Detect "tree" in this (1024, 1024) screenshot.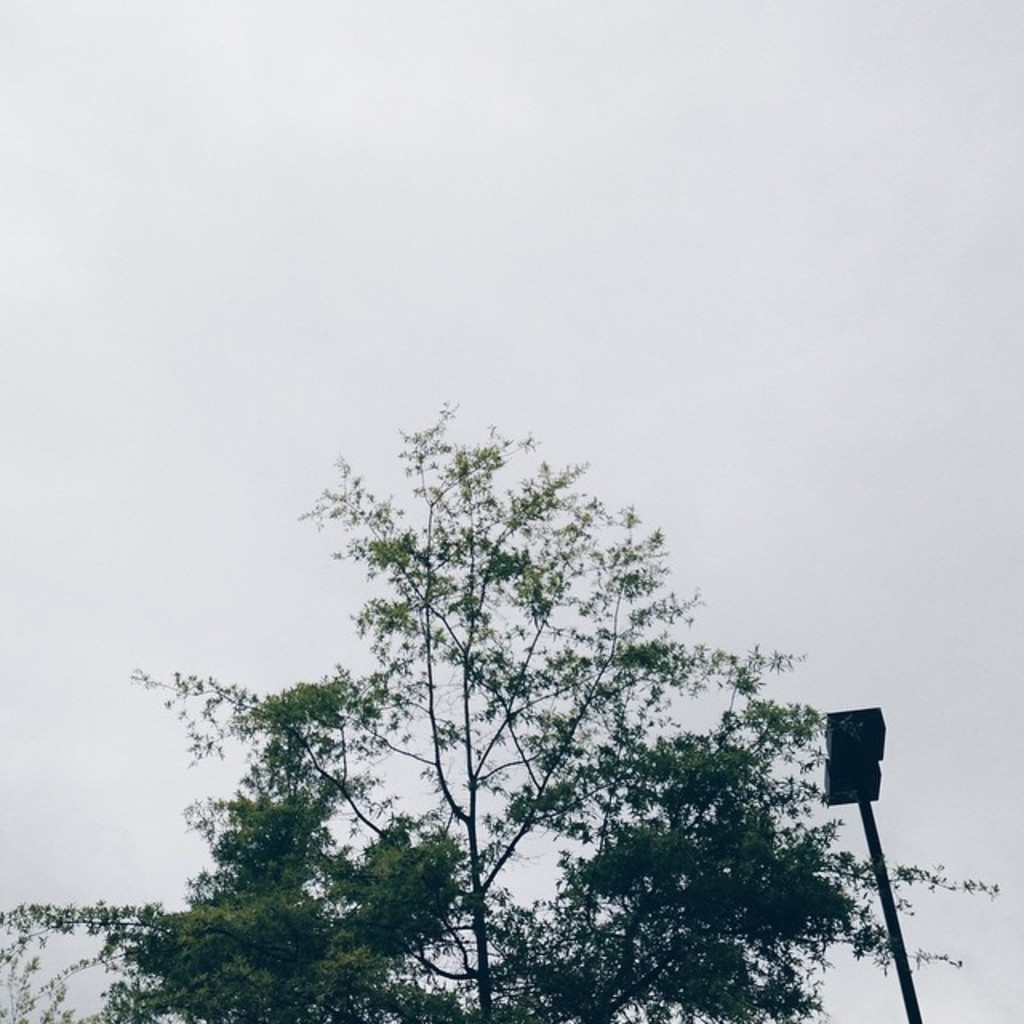
Detection: locate(0, 395, 1002, 1022).
